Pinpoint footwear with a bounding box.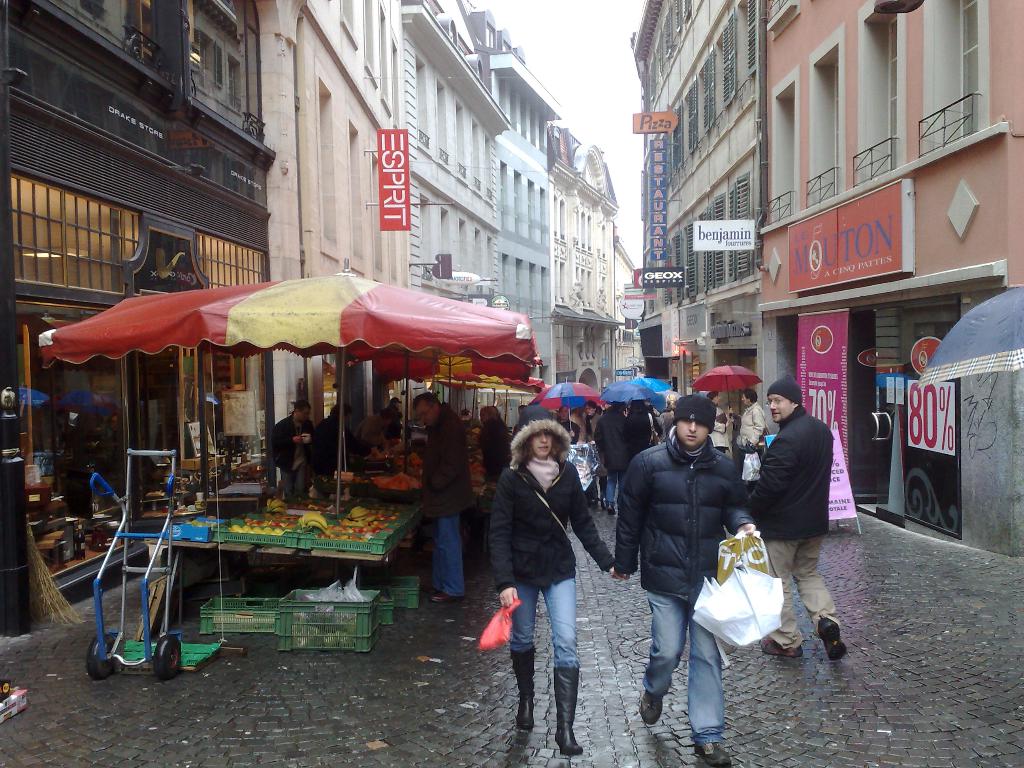
[816, 616, 852, 664].
